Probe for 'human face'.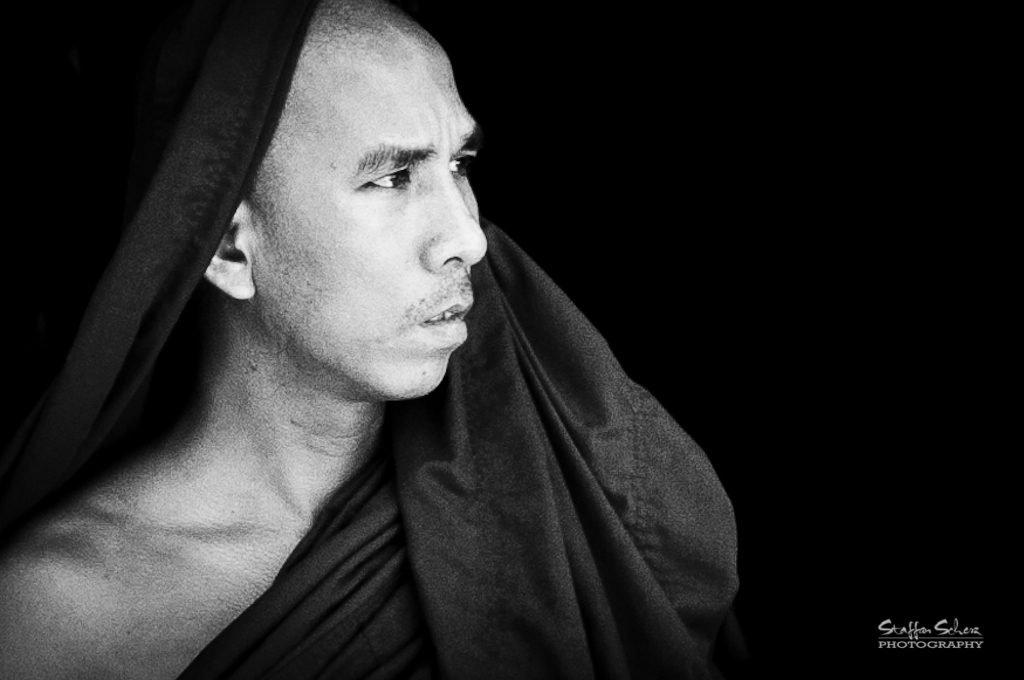
Probe result: <bbox>253, 0, 492, 392</bbox>.
